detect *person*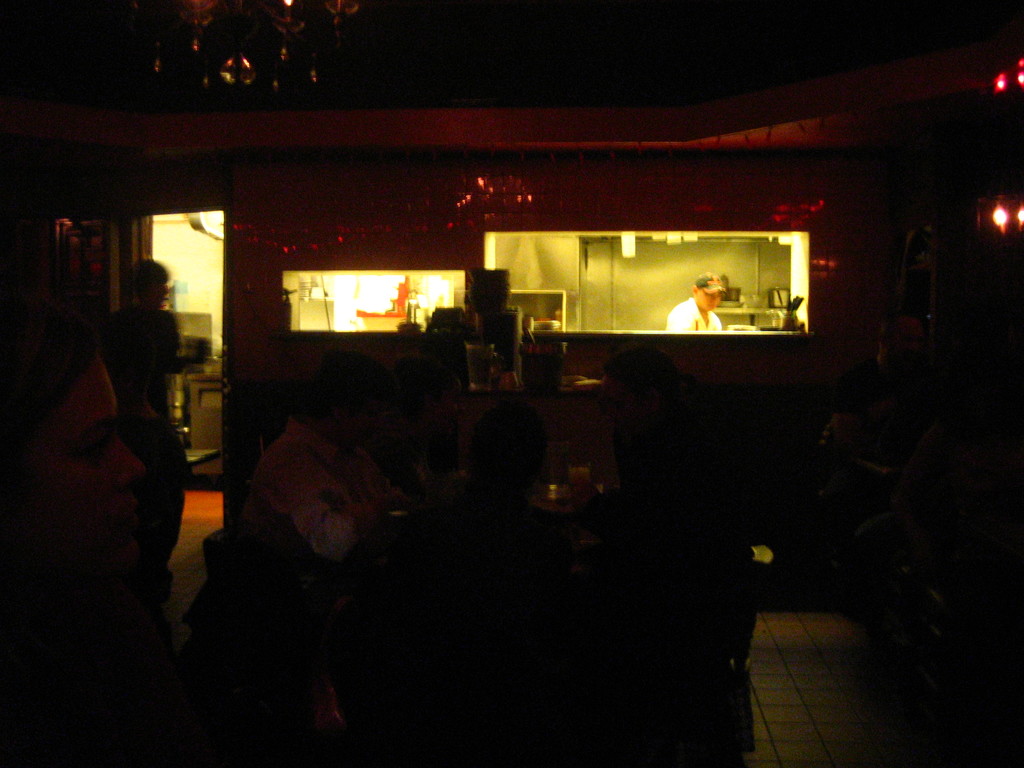
[x1=664, y1=272, x2=733, y2=328]
